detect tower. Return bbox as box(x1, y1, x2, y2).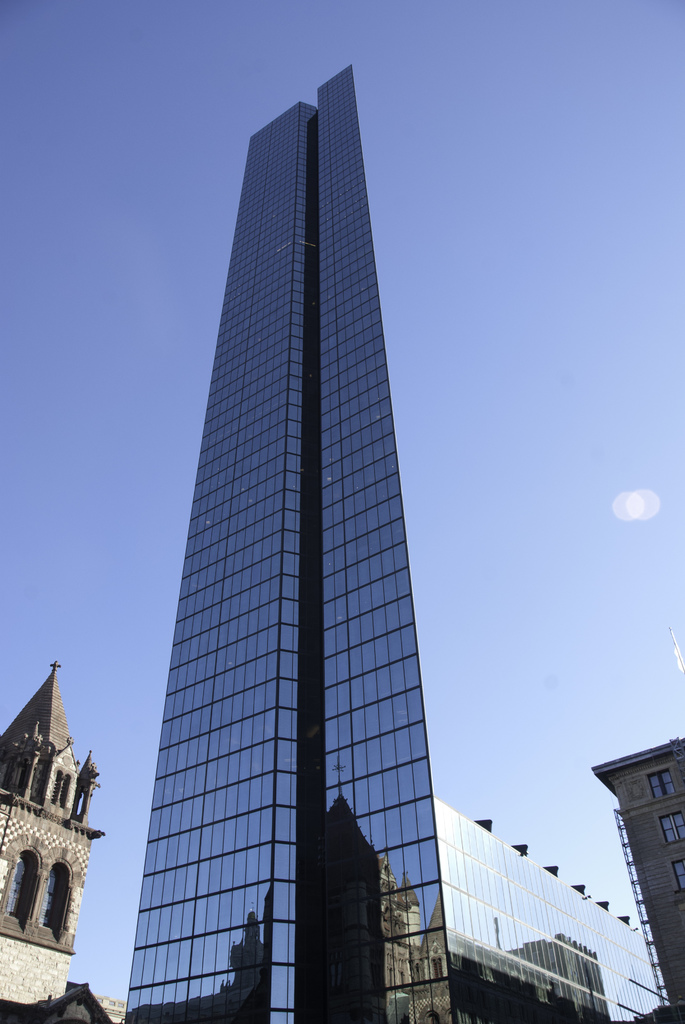
box(583, 726, 684, 1023).
